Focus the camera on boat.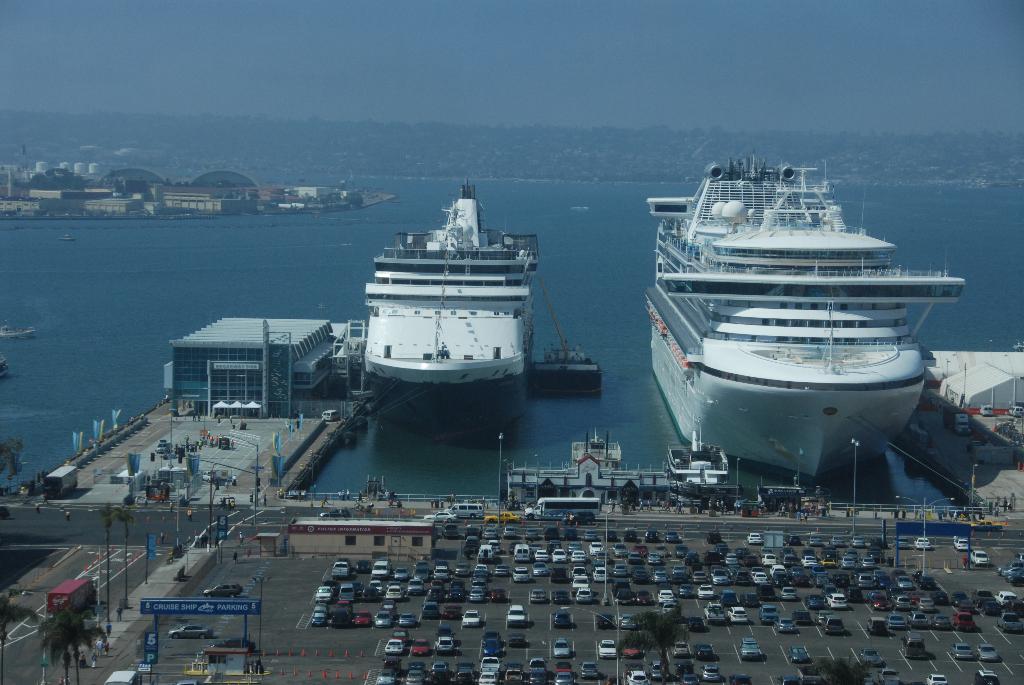
Focus region: box(357, 179, 546, 440).
